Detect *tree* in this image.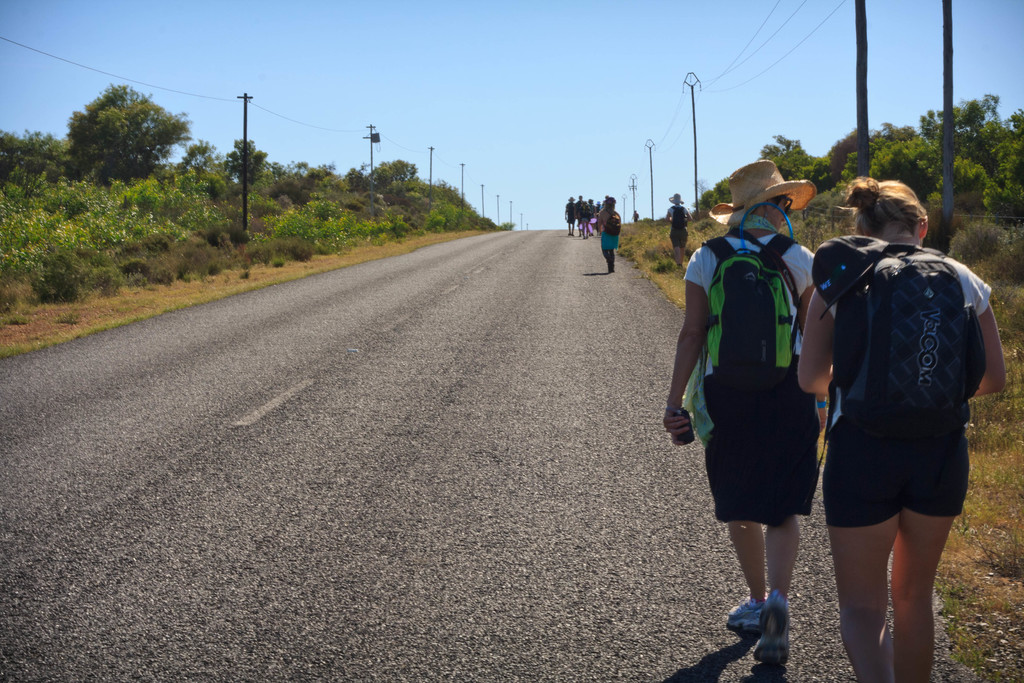
Detection: bbox=(57, 67, 185, 195).
